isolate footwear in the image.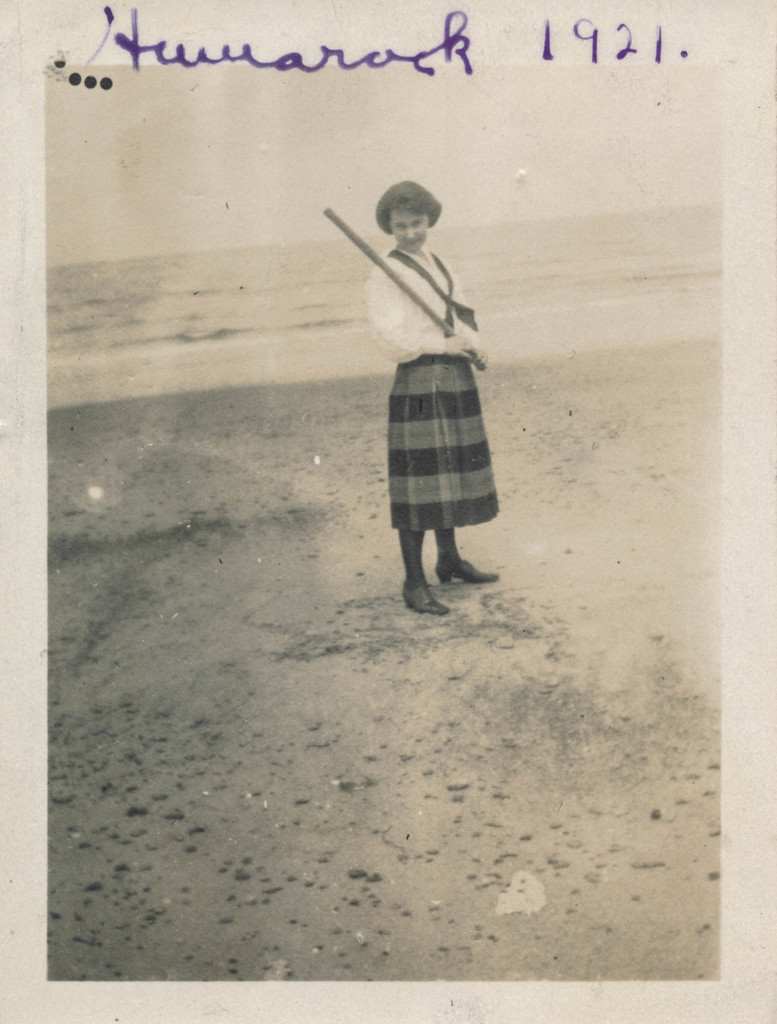
Isolated region: bbox=(435, 554, 499, 583).
